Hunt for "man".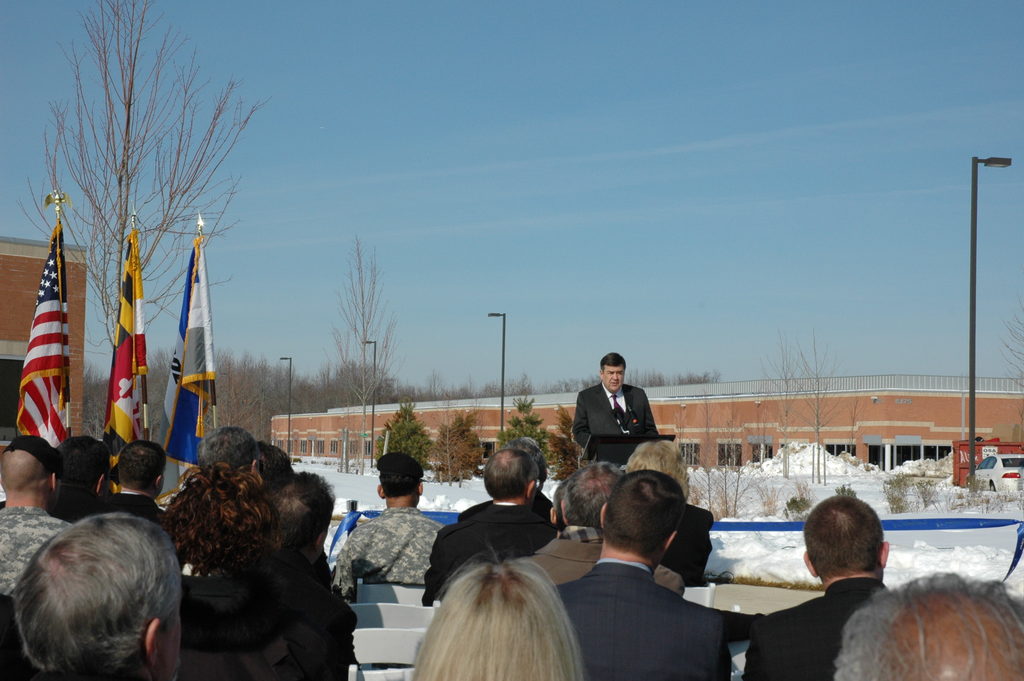
Hunted down at detection(106, 438, 176, 537).
